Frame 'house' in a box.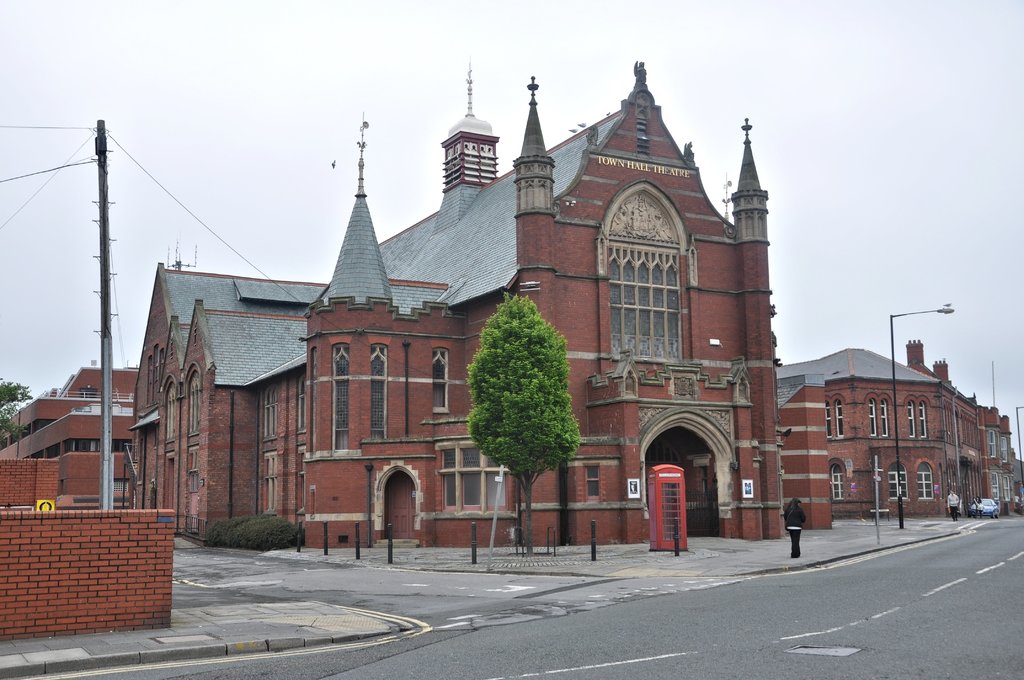
1,55,784,531.
